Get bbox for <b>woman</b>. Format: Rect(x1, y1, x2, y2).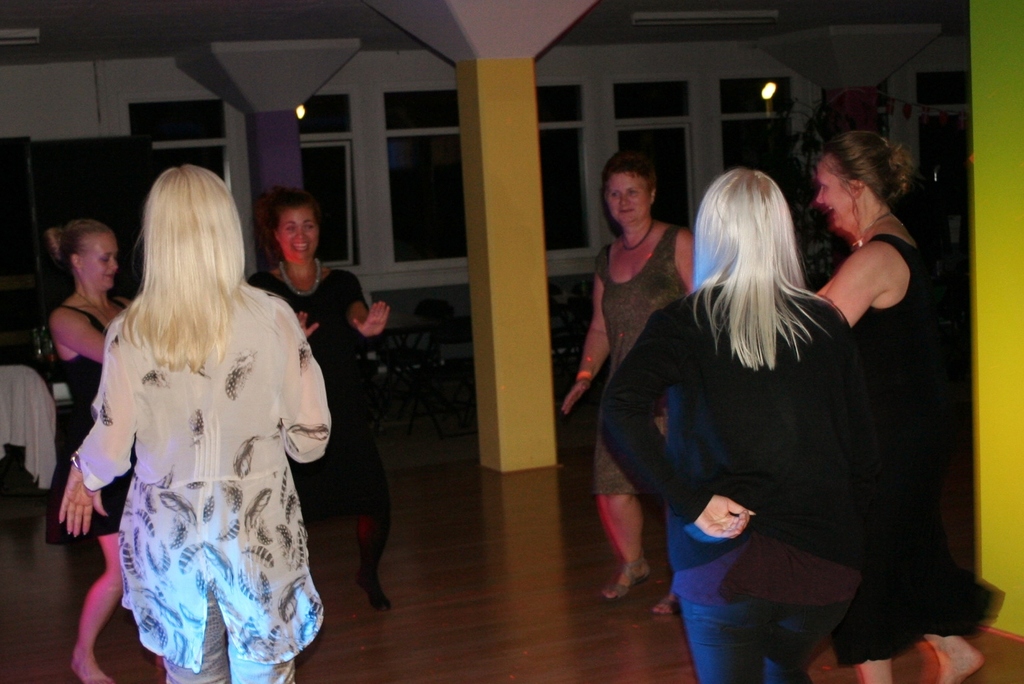
Rect(809, 122, 986, 683).
